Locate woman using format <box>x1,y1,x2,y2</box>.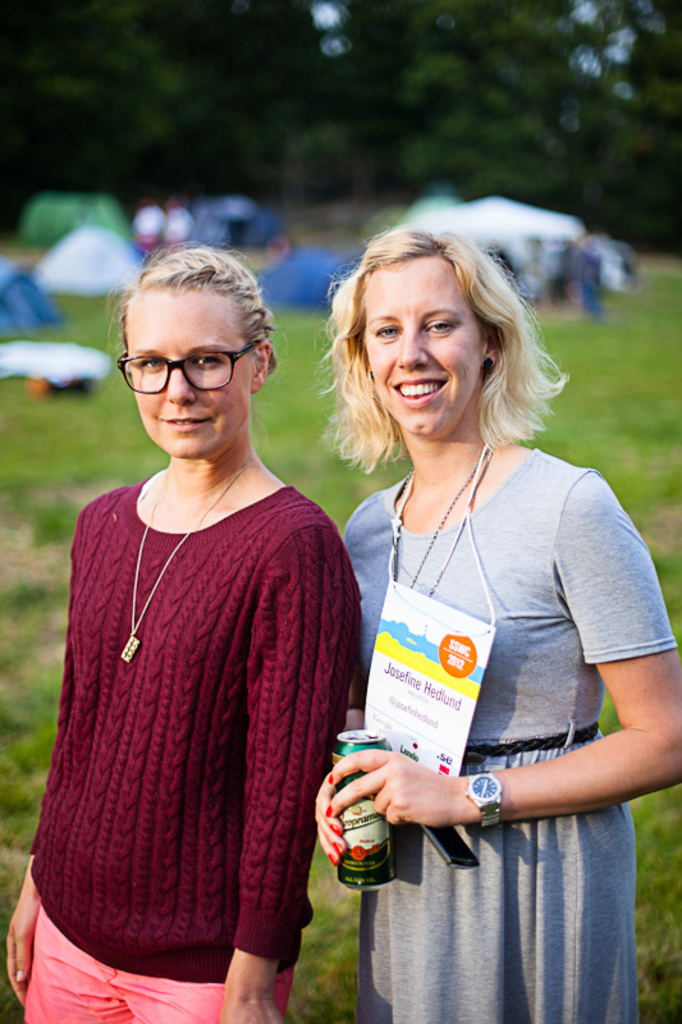
<box>296,229,649,1009</box>.
